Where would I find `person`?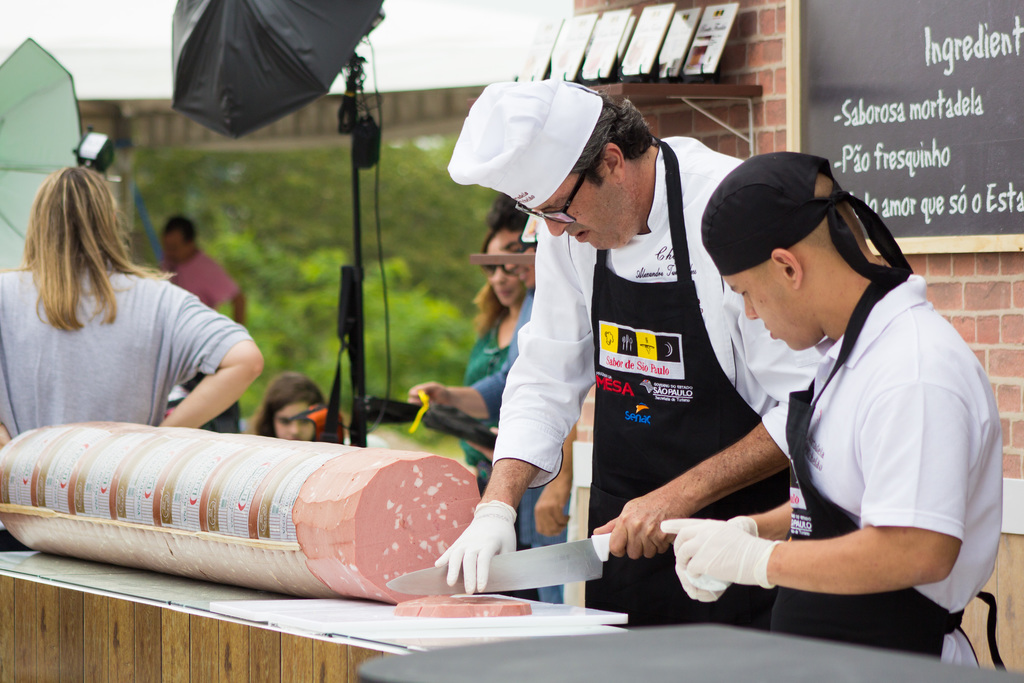
At [419, 199, 564, 602].
